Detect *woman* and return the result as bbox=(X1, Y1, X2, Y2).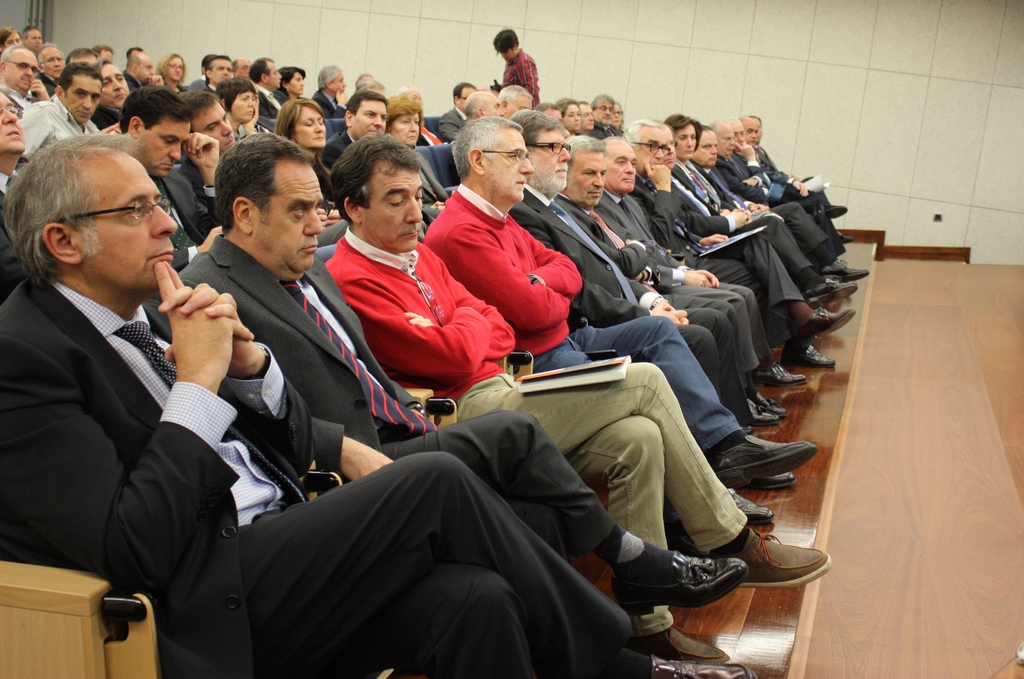
bbox=(0, 25, 24, 58).
